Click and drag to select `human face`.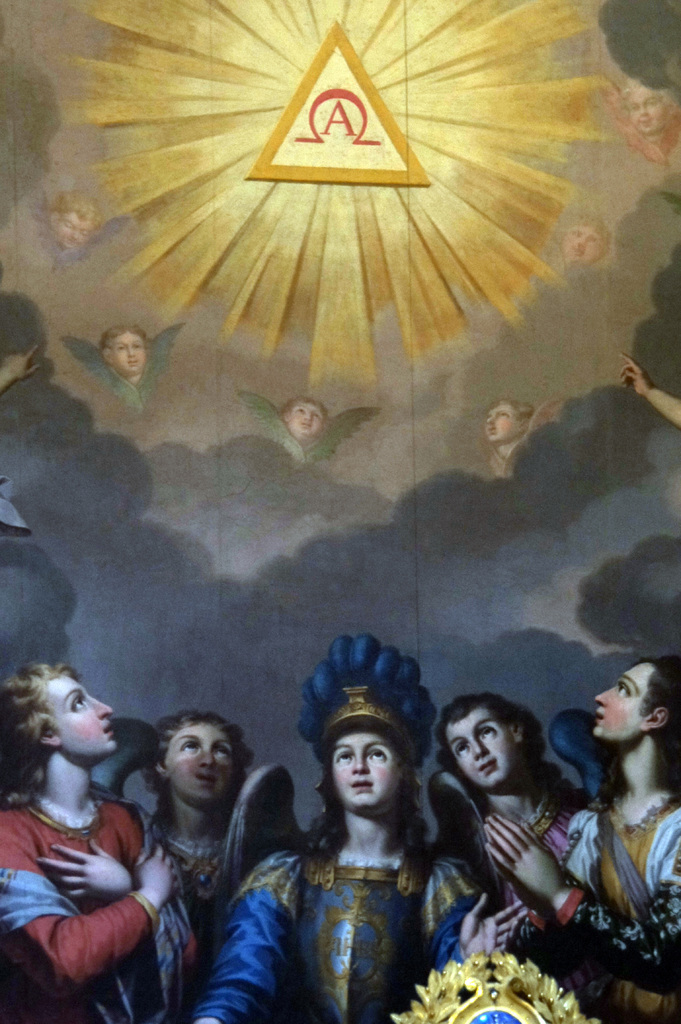
Selection: left=61, top=211, right=88, bottom=251.
